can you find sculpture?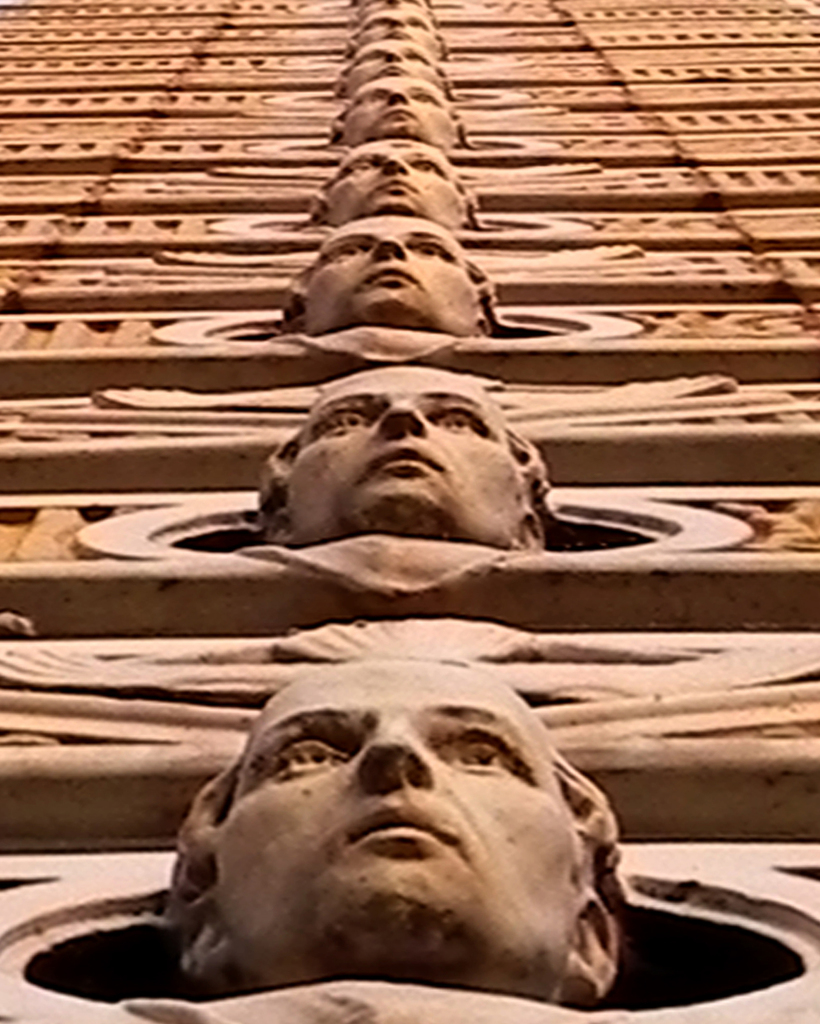
Yes, bounding box: [343, 41, 446, 102].
